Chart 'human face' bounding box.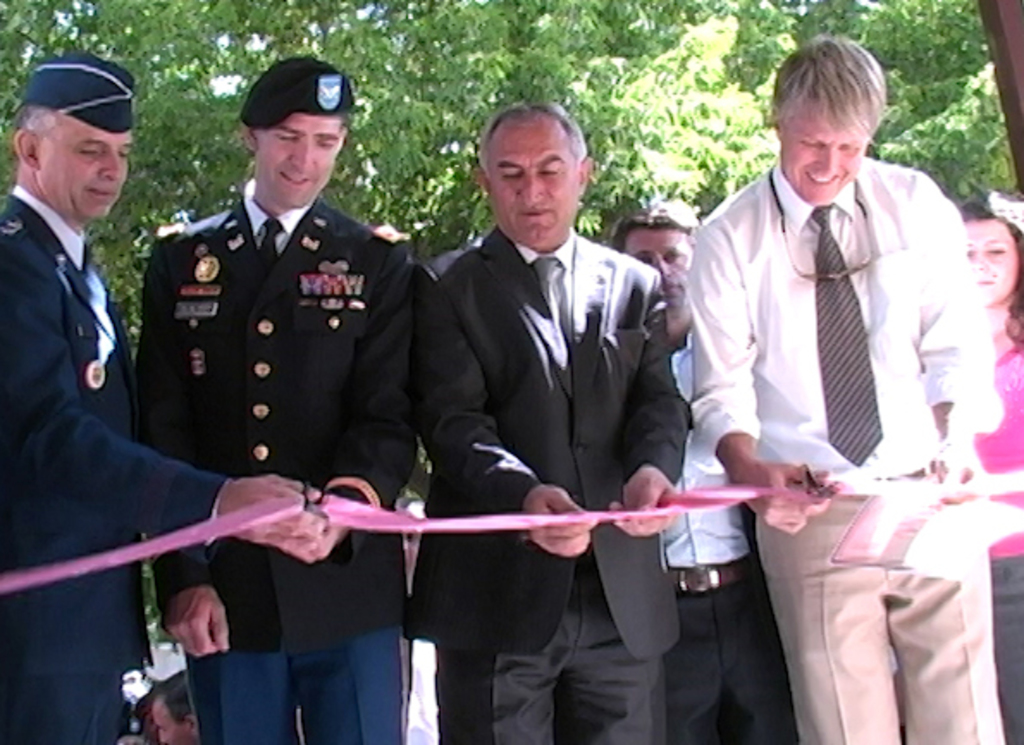
Charted: x1=33 y1=112 x2=133 y2=222.
